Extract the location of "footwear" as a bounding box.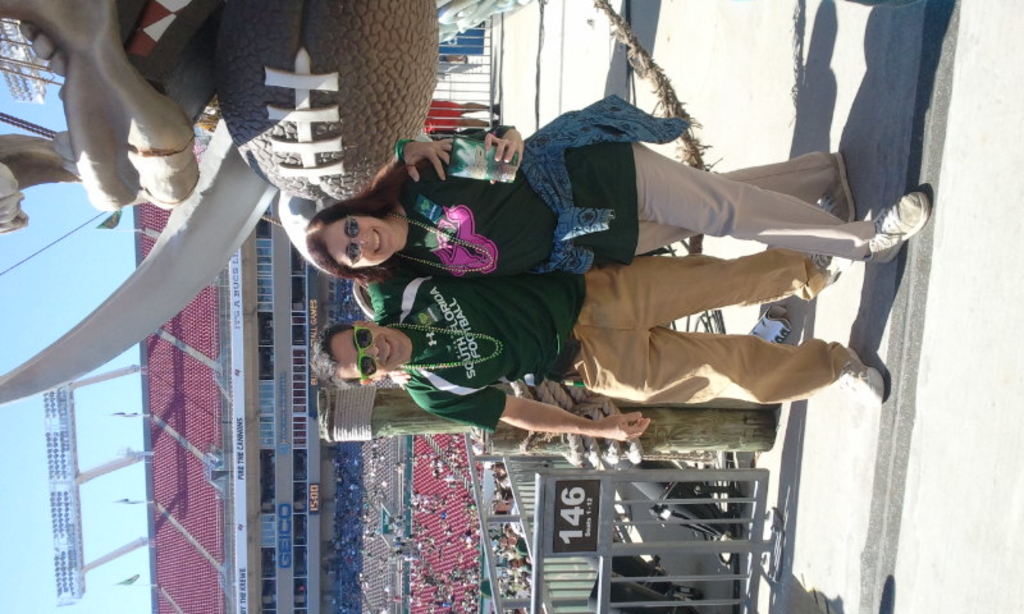
813, 253, 849, 284.
